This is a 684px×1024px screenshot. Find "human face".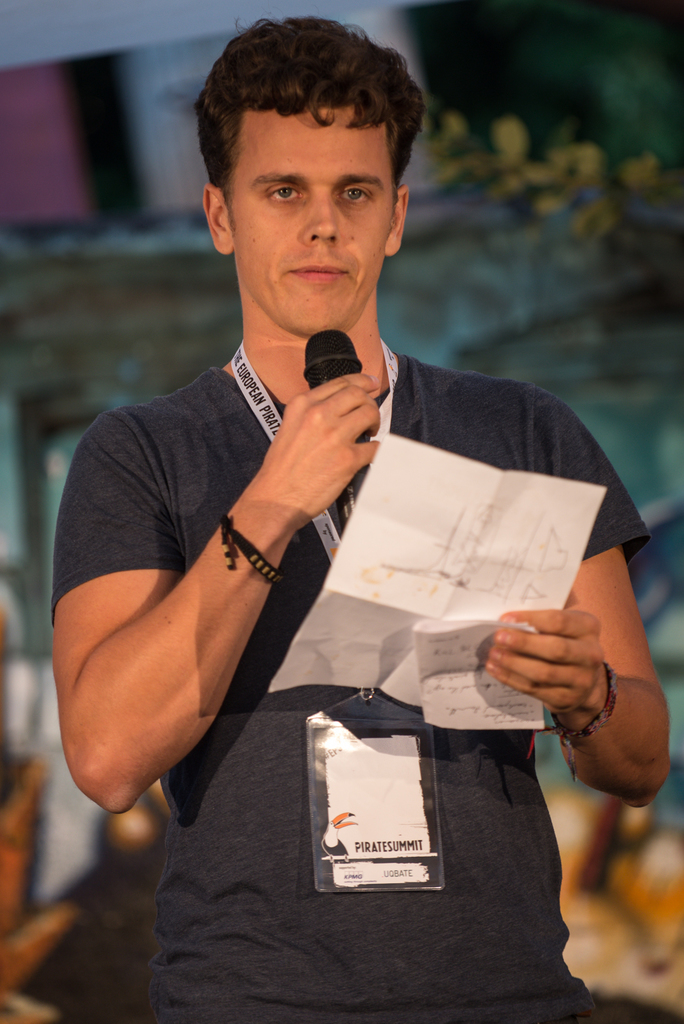
Bounding box: BBox(231, 125, 391, 326).
